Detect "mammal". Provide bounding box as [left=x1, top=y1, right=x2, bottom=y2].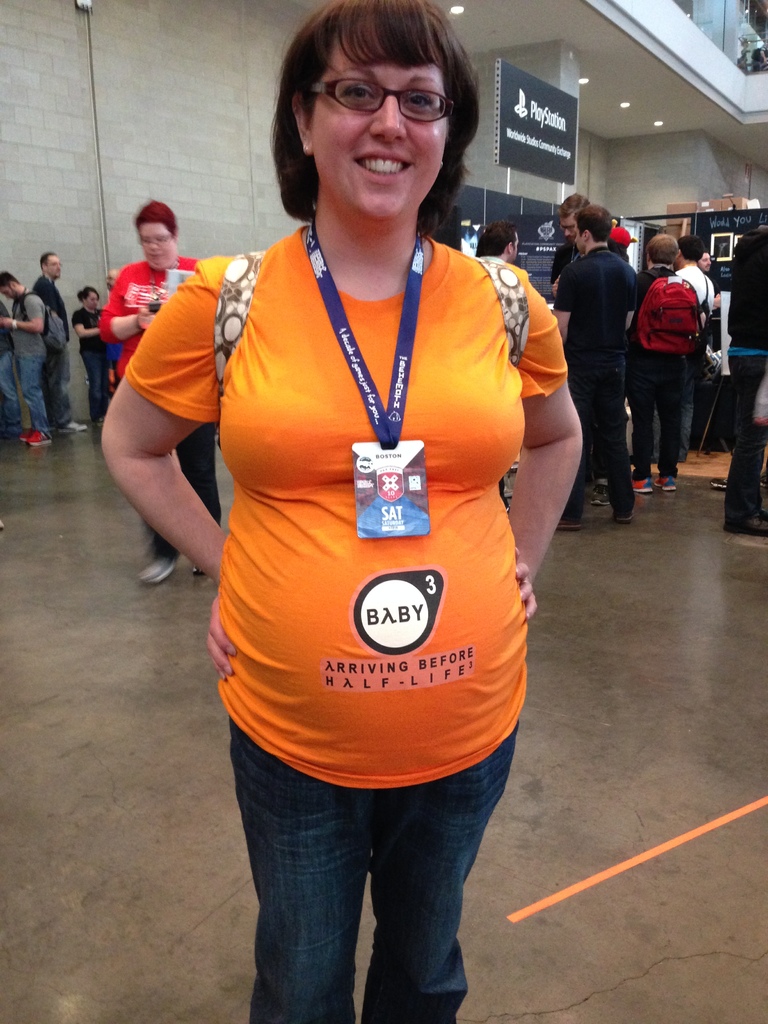
[left=632, top=235, right=696, bottom=492].
